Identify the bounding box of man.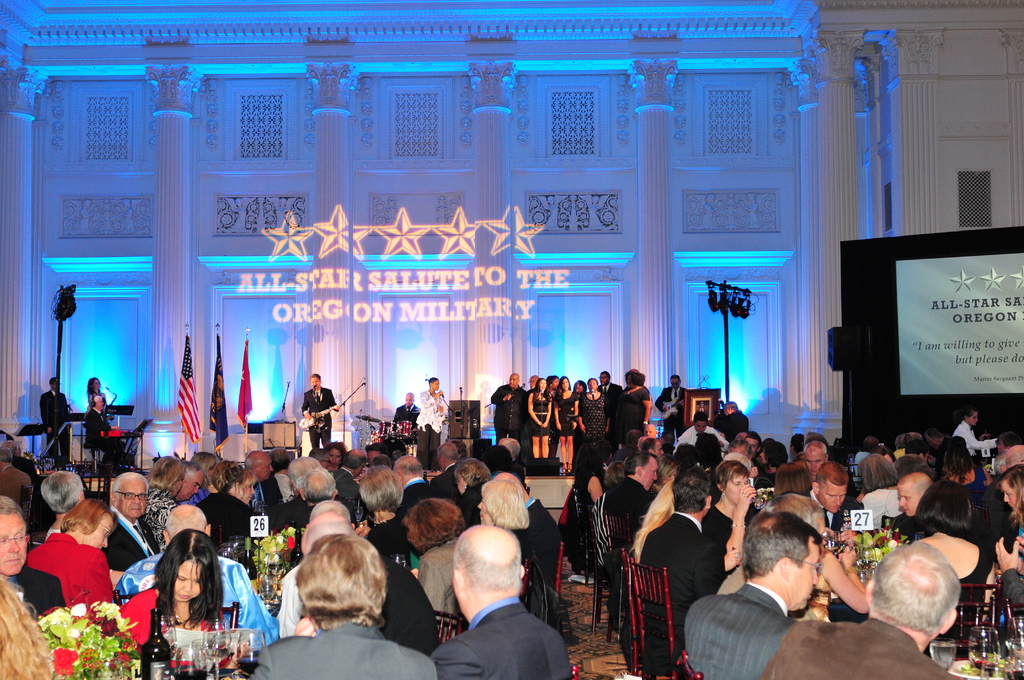
39/371/78/470.
